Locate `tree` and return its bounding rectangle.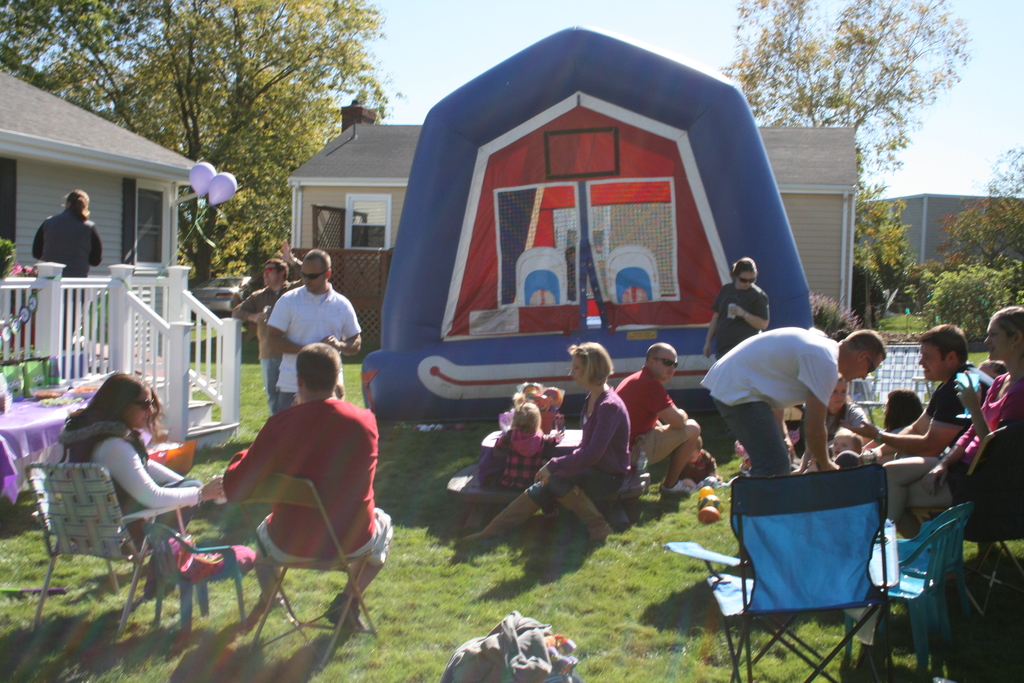
{"left": 938, "top": 143, "right": 1023, "bottom": 256}.
